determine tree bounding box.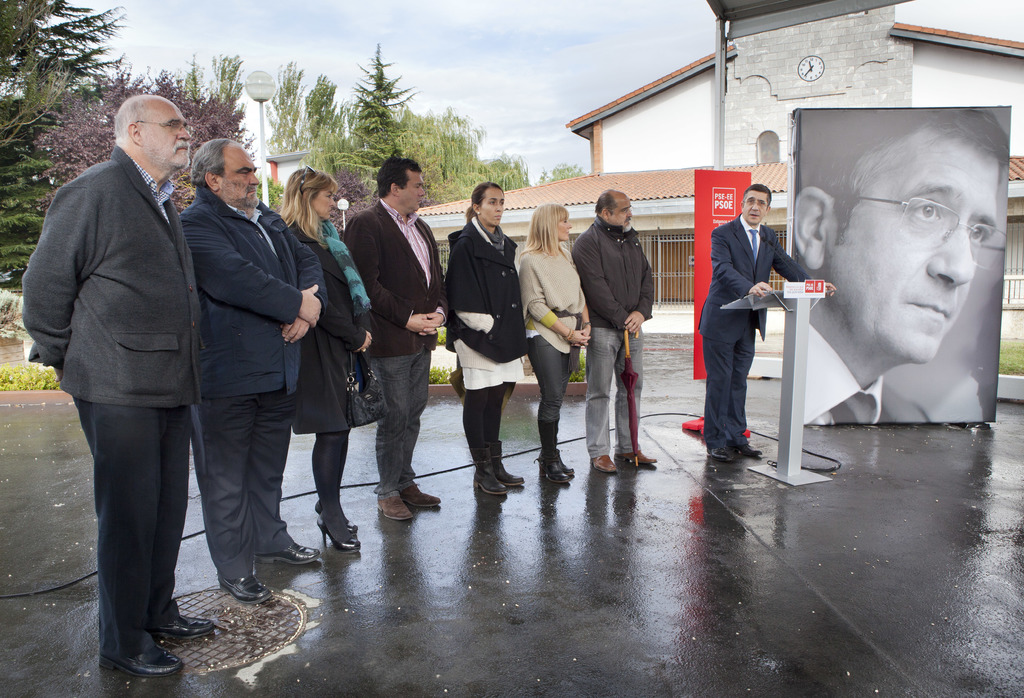
Determined: {"left": 0, "top": 0, "right": 123, "bottom": 289}.
